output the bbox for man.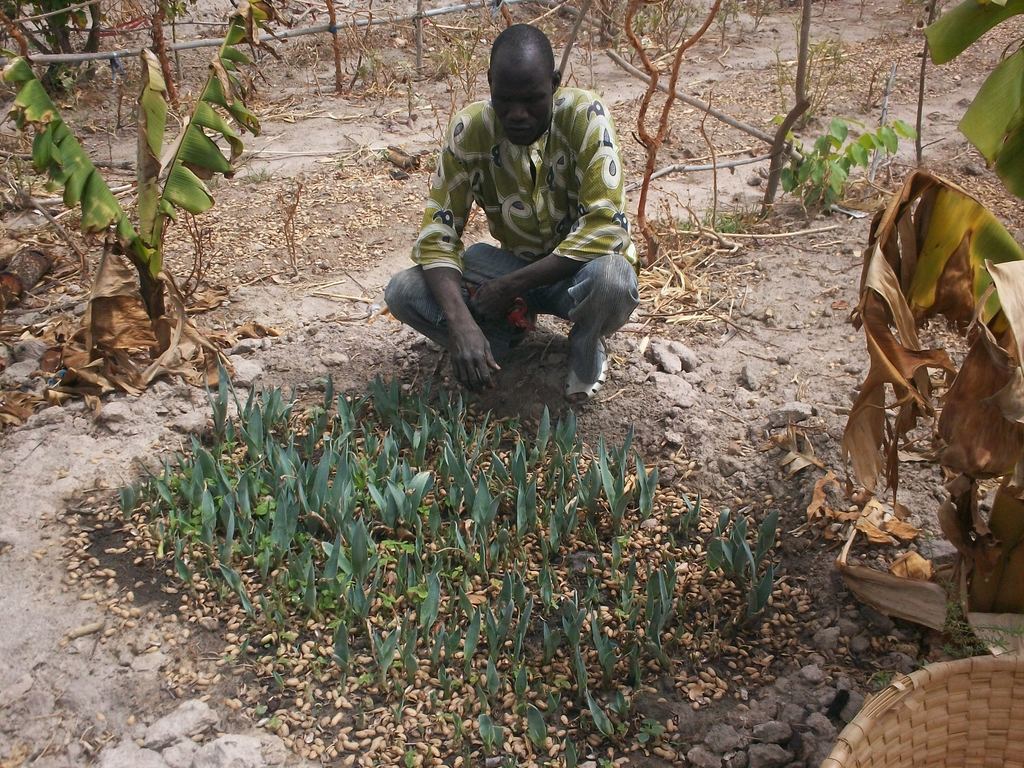
bbox(382, 23, 643, 410).
